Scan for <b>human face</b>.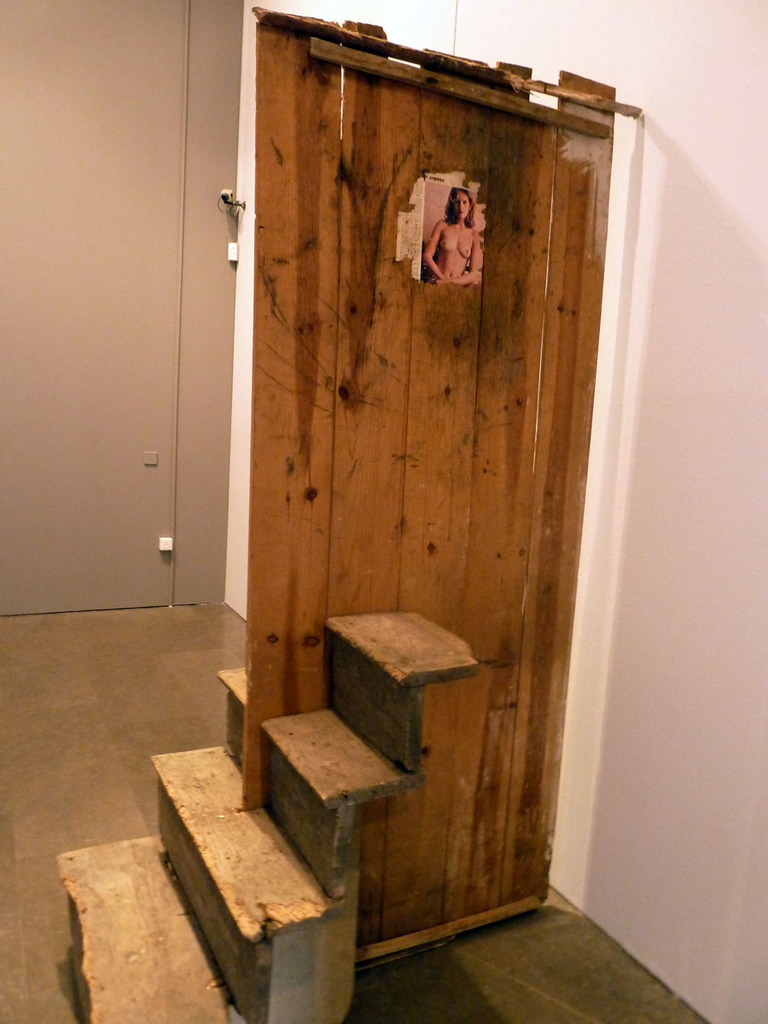
Scan result: (x1=446, y1=182, x2=473, y2=221).
